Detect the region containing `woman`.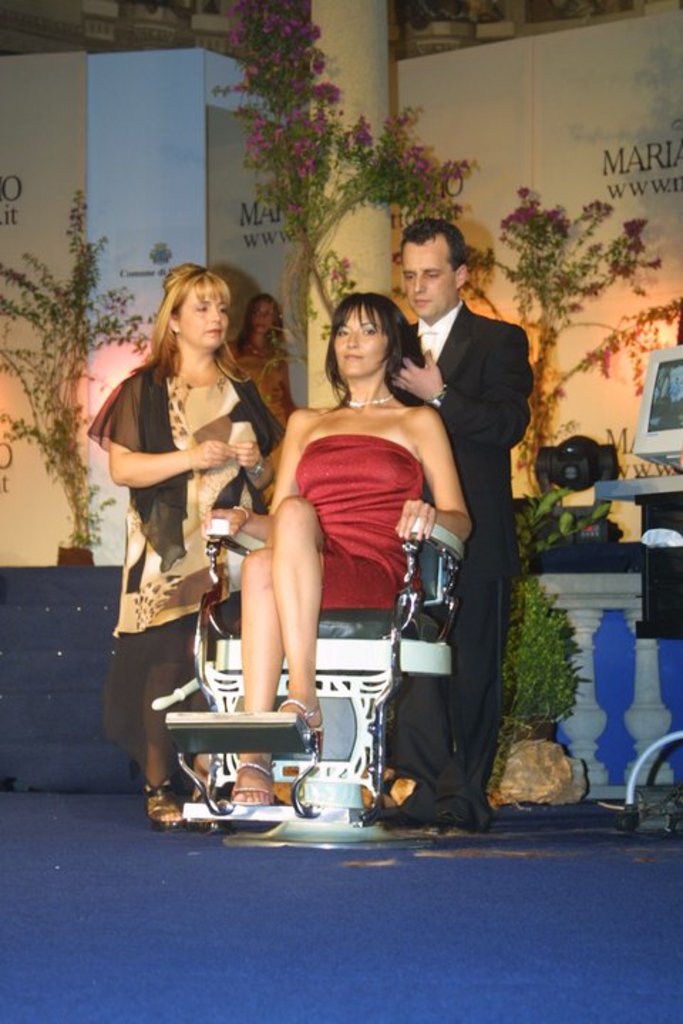
l=222, t=297, r=299, b=448.
